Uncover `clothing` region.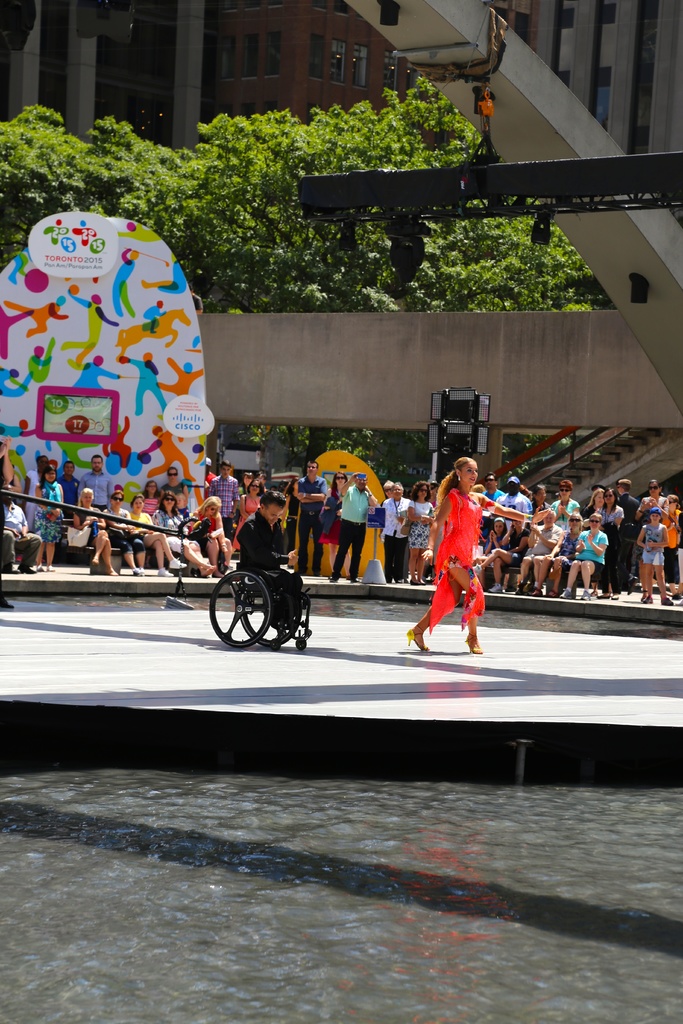
Uncovered: x1=338, y1=481, x2=373, y2=577.
